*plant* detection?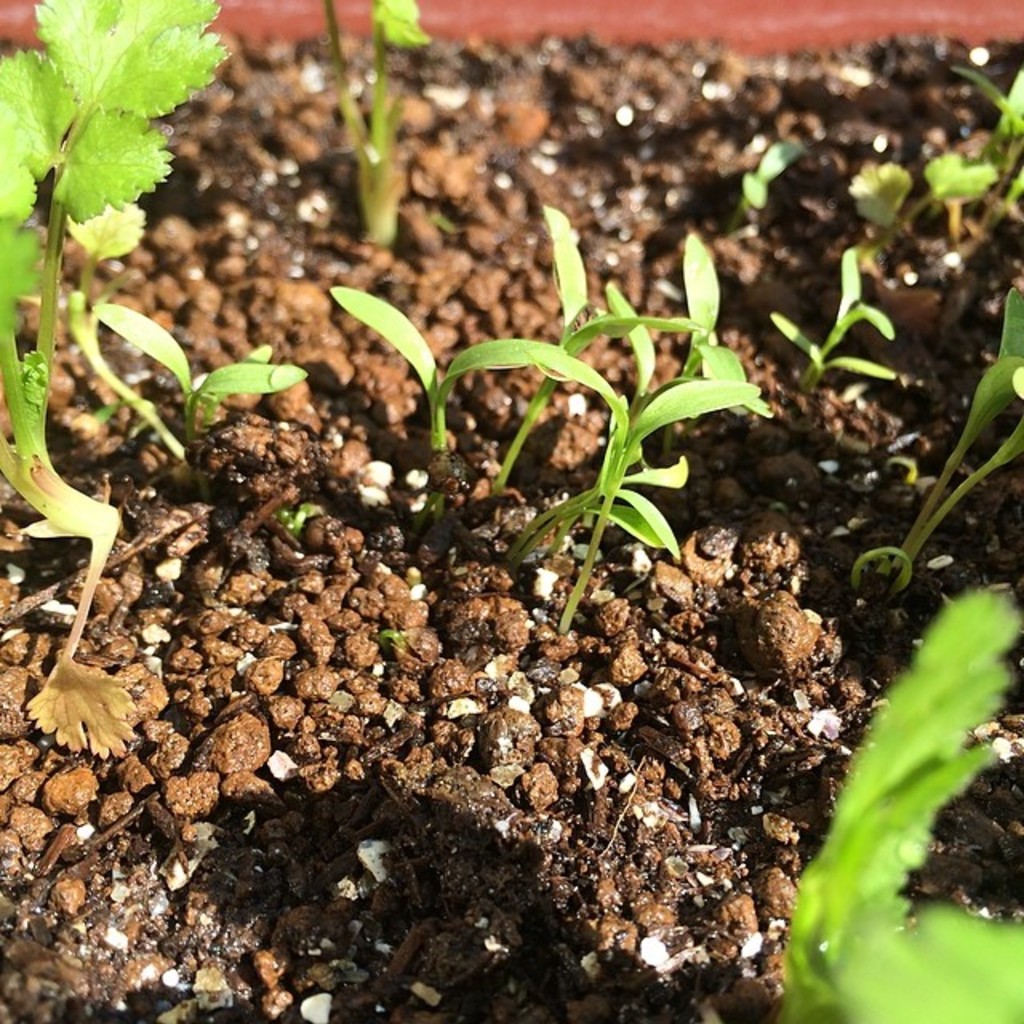
bbox(485, 192, 702, 496)
